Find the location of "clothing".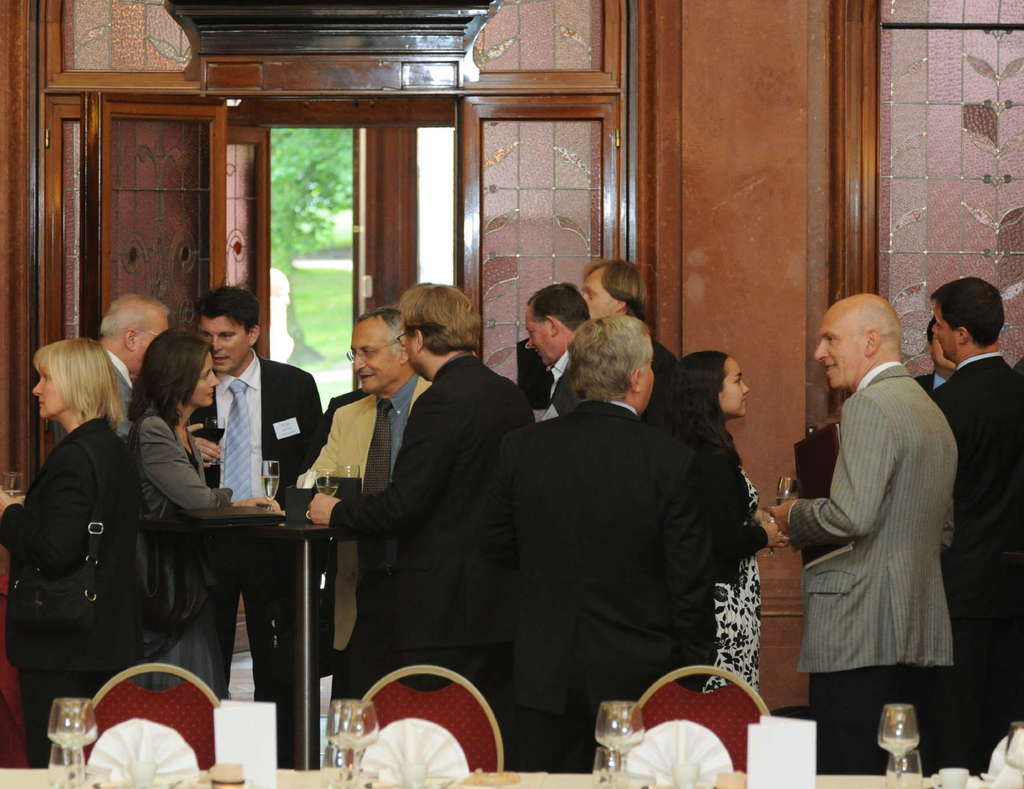
Location: 52,346,140,444.
